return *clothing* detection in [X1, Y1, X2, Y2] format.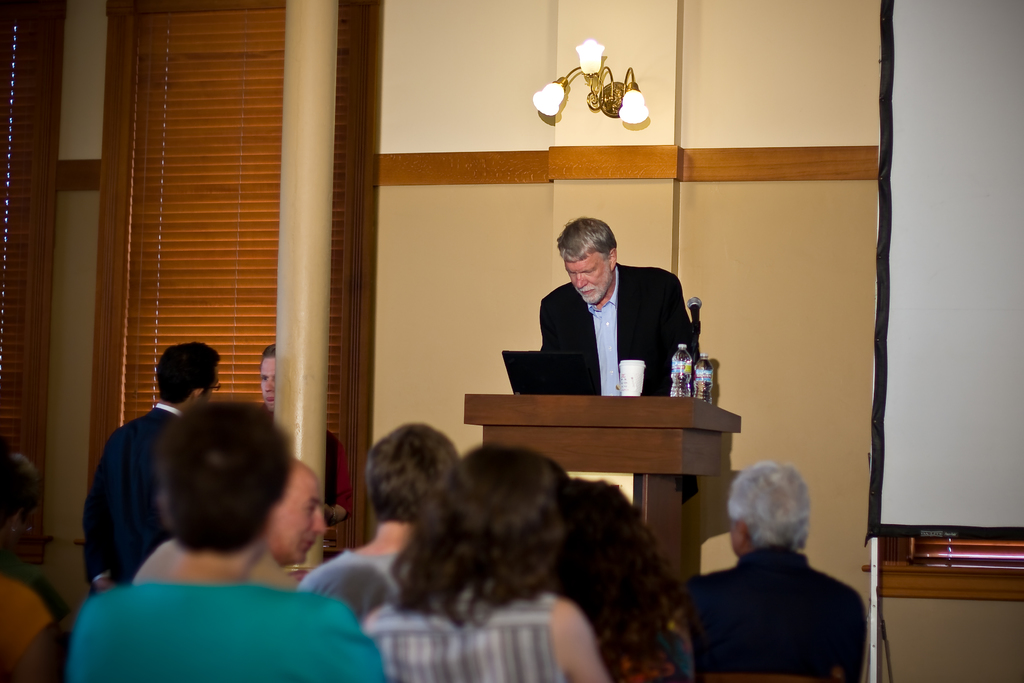
[72, 400, 177, 579].
